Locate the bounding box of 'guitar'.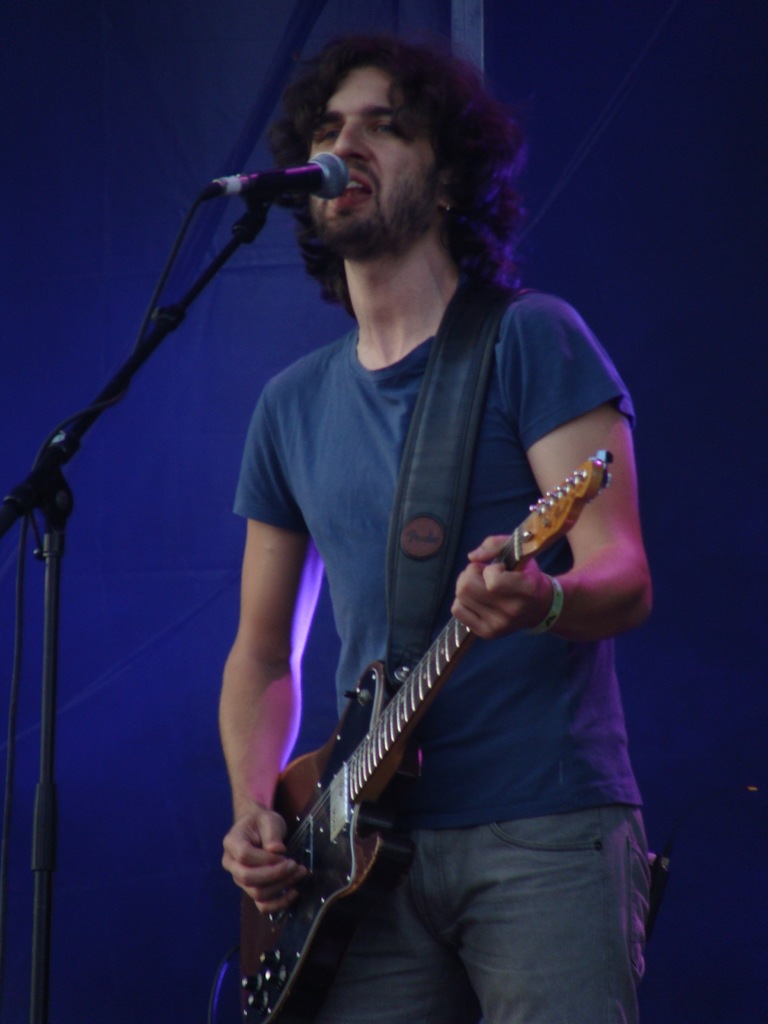
Bounding box: [x1=201, y1=412, x2=653, y2=977].
